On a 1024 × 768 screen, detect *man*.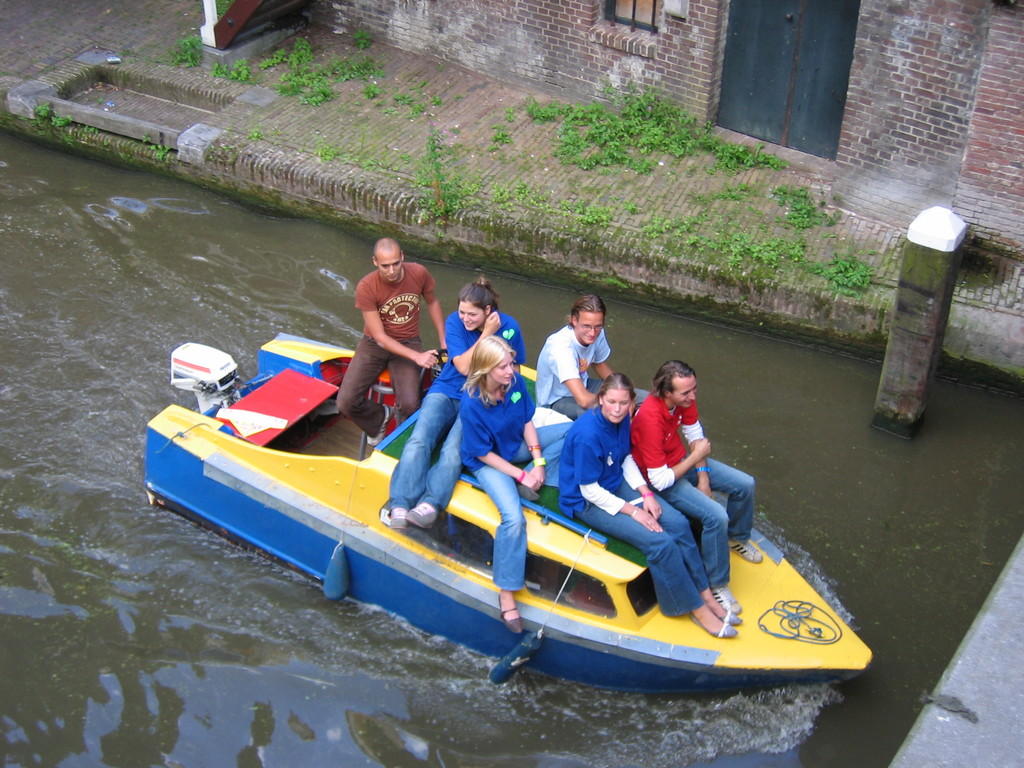
529,294,640,445.
